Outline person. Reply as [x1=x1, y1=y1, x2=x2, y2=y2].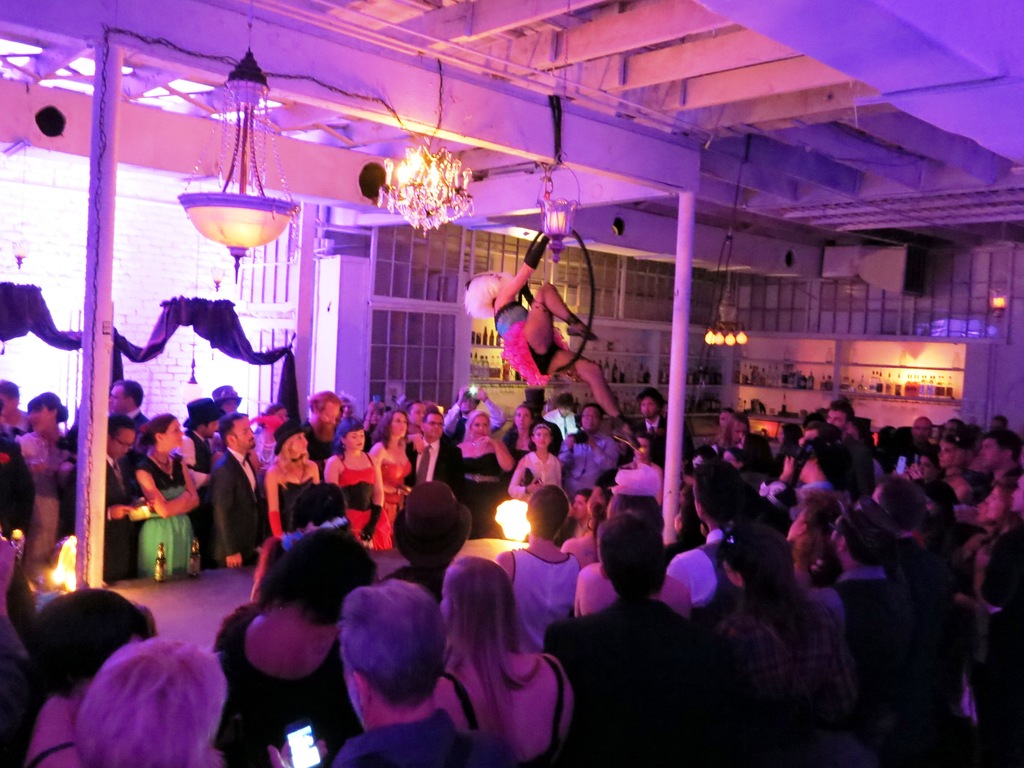
[x1=822, y1=395, x2=853, y2=430].
